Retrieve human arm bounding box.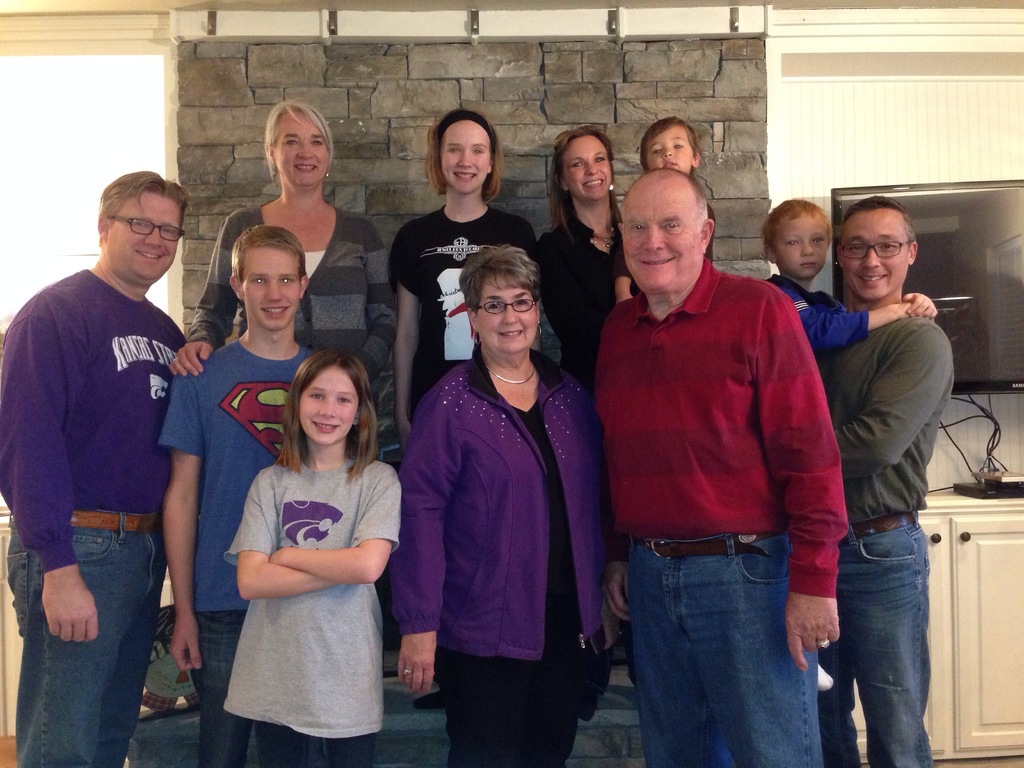
Bounding box: region(237, 471, 326, 603).
